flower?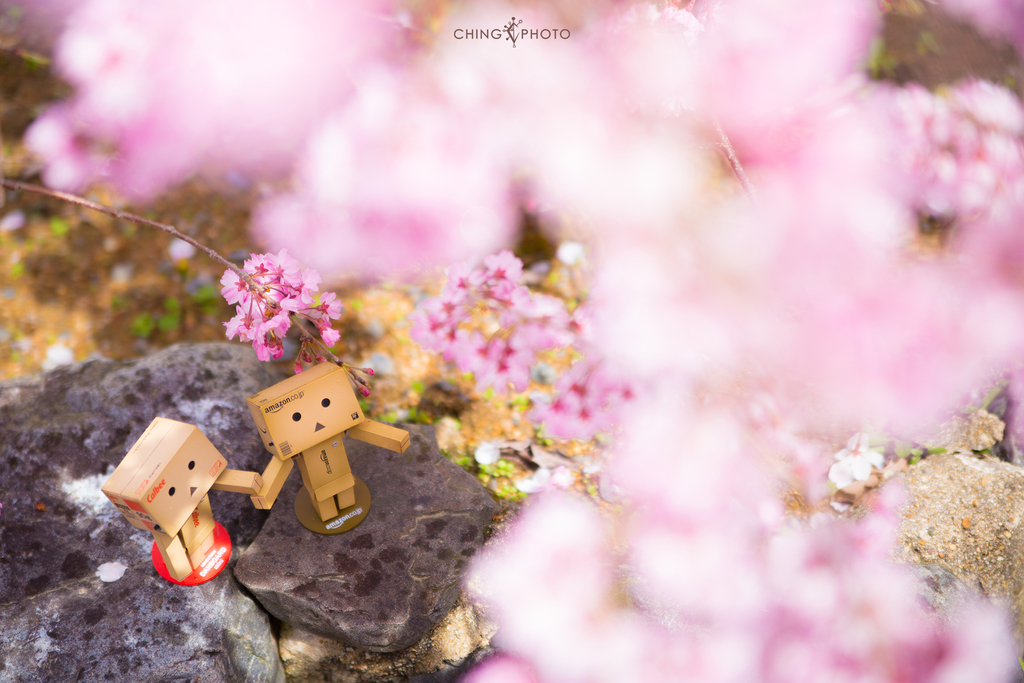
<bbox>315, 288, 344, 320</bbox>
